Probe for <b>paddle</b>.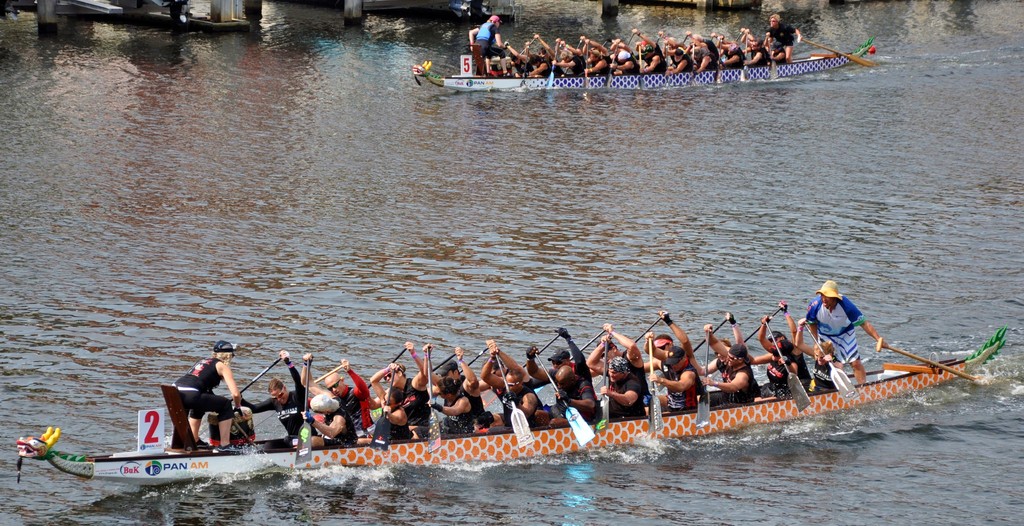
Probe result: bbox(636, 316, 663, 345).
